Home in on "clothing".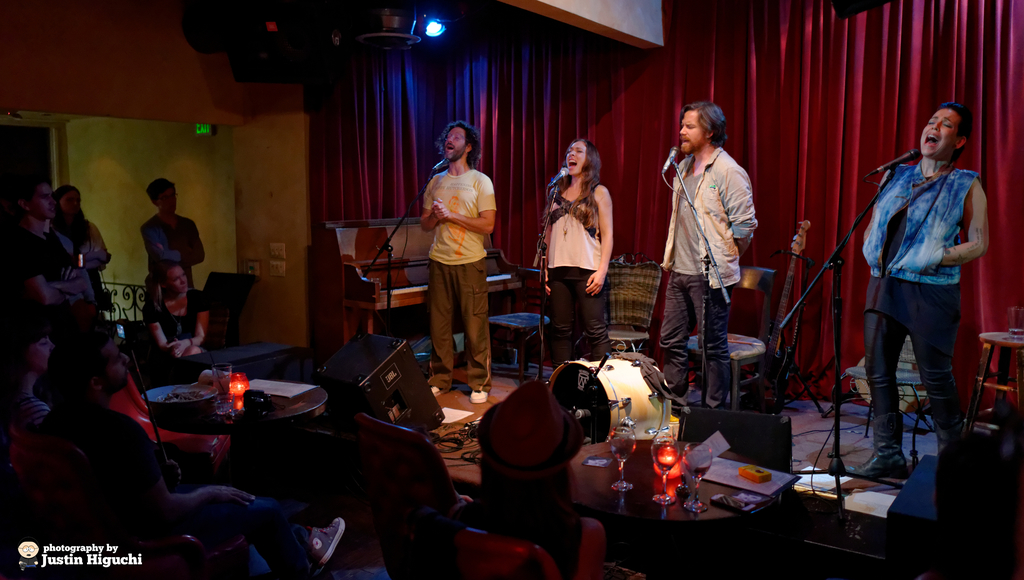
Homed in at [643, 148, 757, 379].
